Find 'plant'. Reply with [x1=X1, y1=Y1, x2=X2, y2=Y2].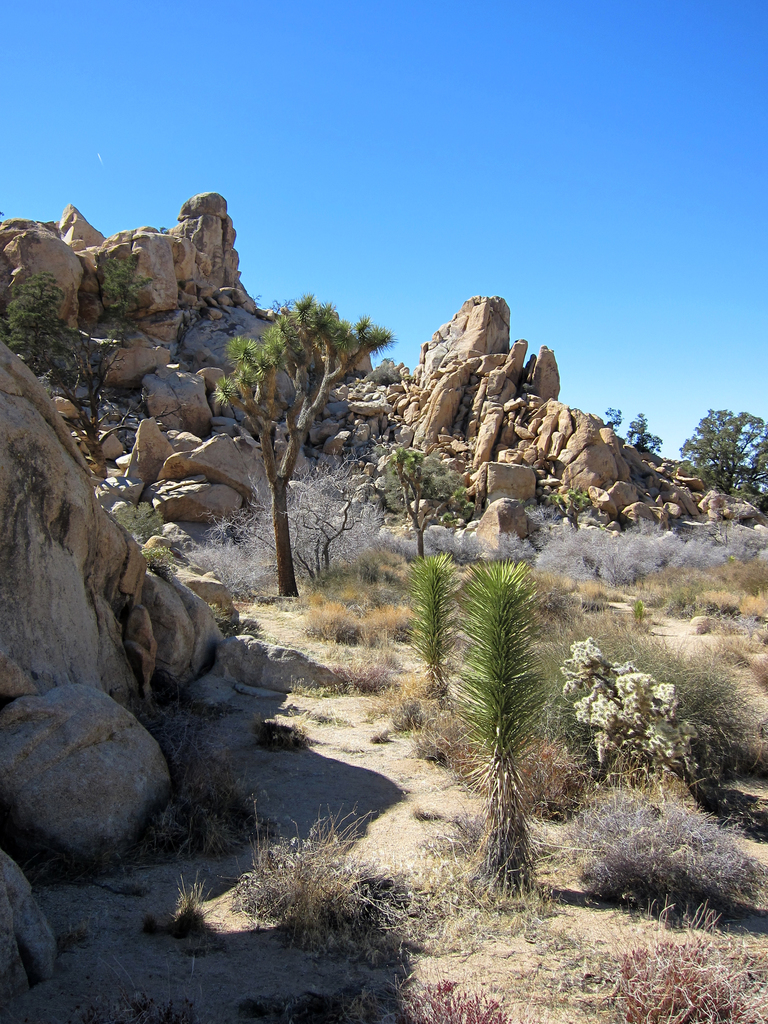
[x1=246, y1=797, x2=375, y2=934].
